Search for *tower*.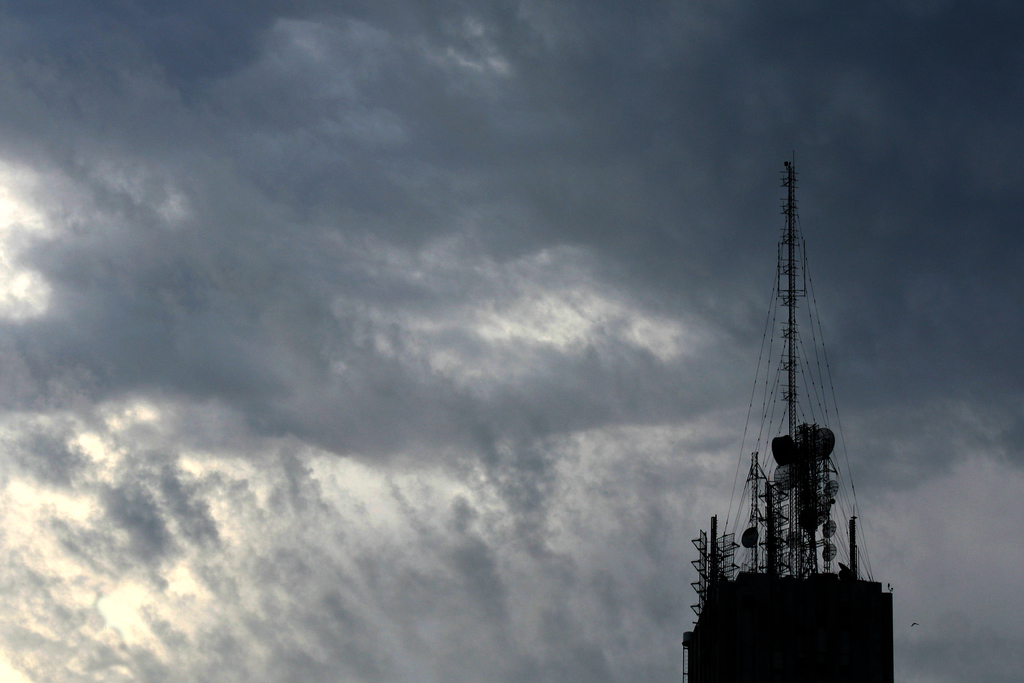
Found at detection(676, 147, 902, 682).
